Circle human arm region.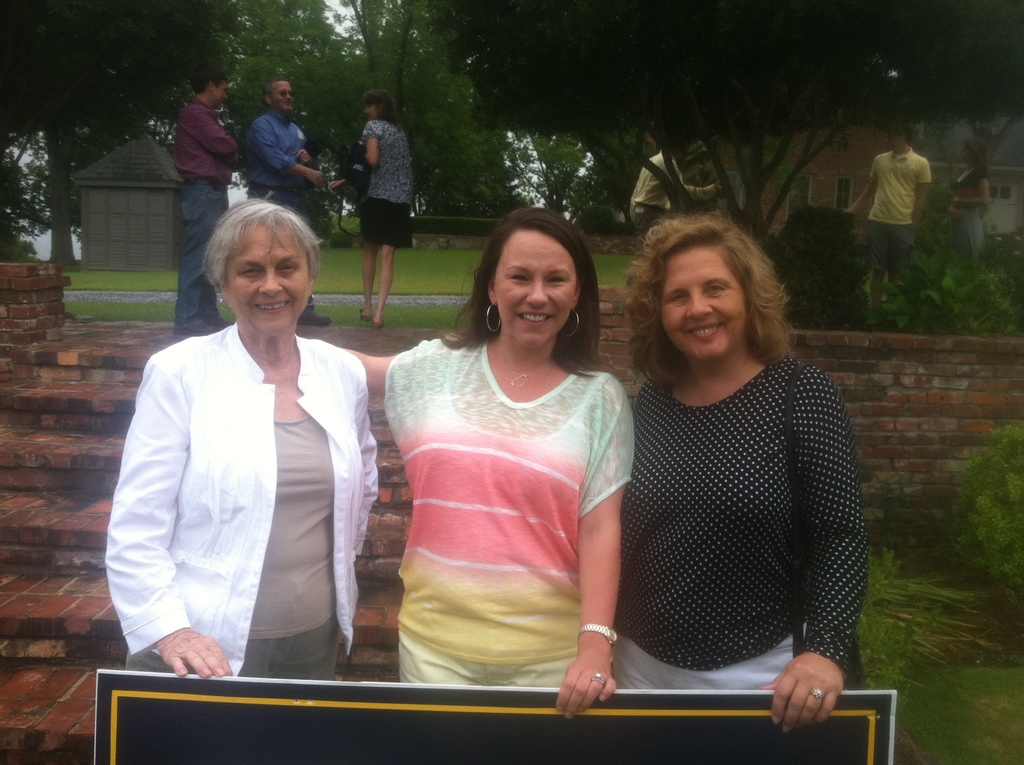
Region: 916, 156, 934, 223.
